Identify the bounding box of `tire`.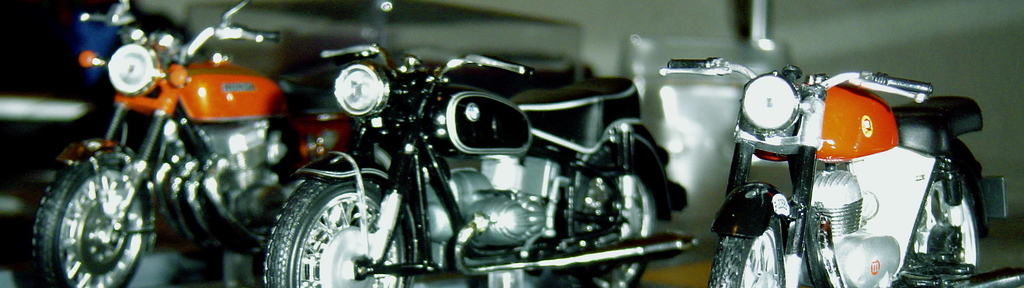
region(710, 207, 785, 287).
